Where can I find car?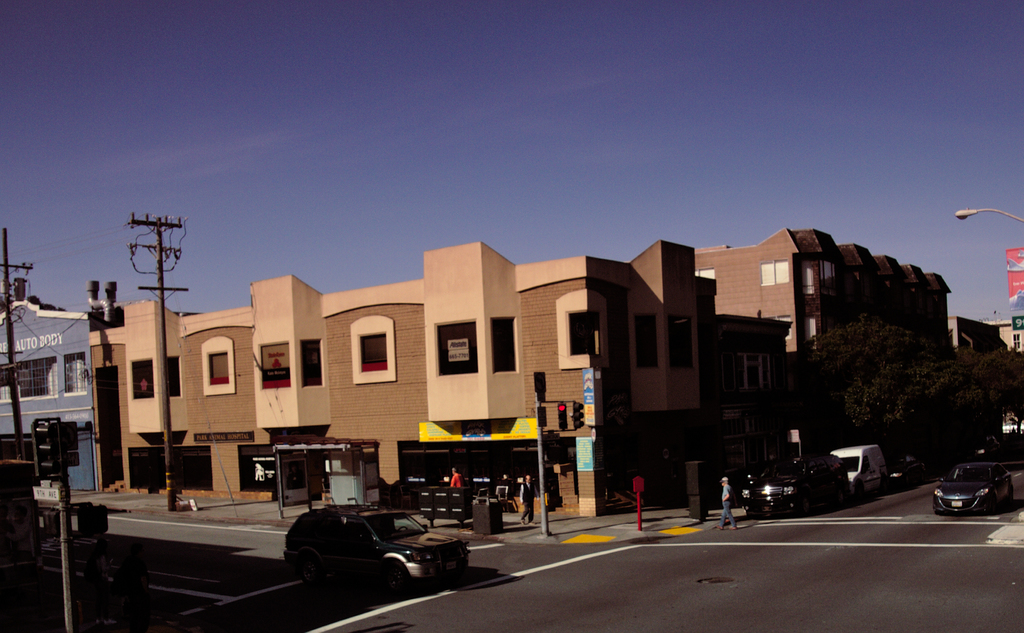
You can find it at 929,448,1017,523.
